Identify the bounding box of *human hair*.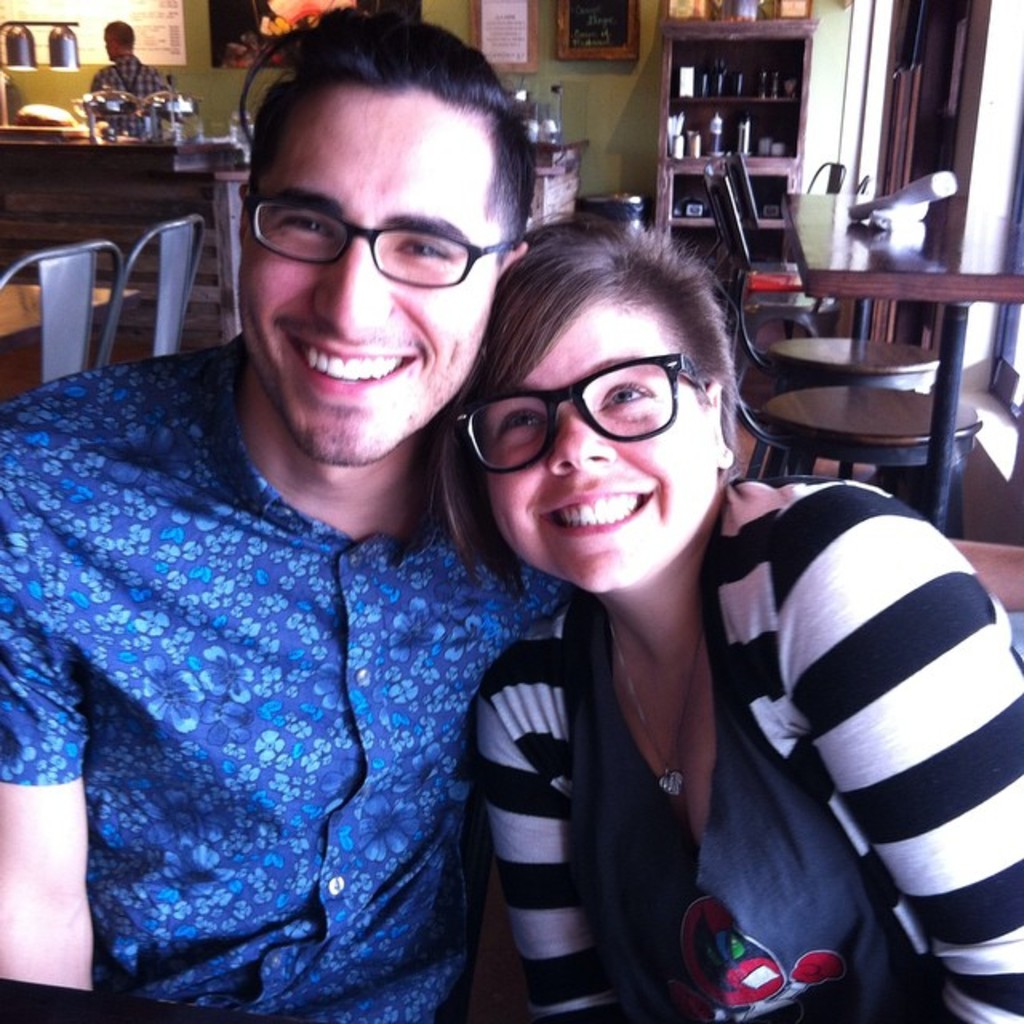
[x1=406, y1=210, x2=746, y2=594].
